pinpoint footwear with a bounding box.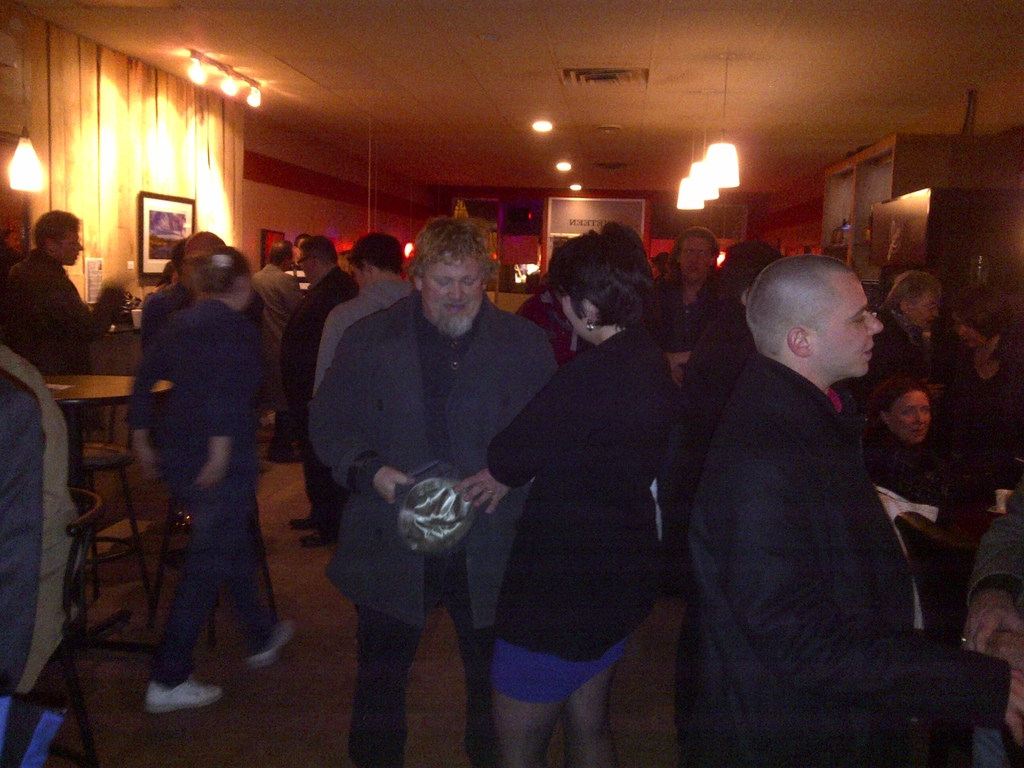
{"x1": 288, "y1": 517, "x2": 308, "y2": 529}.
